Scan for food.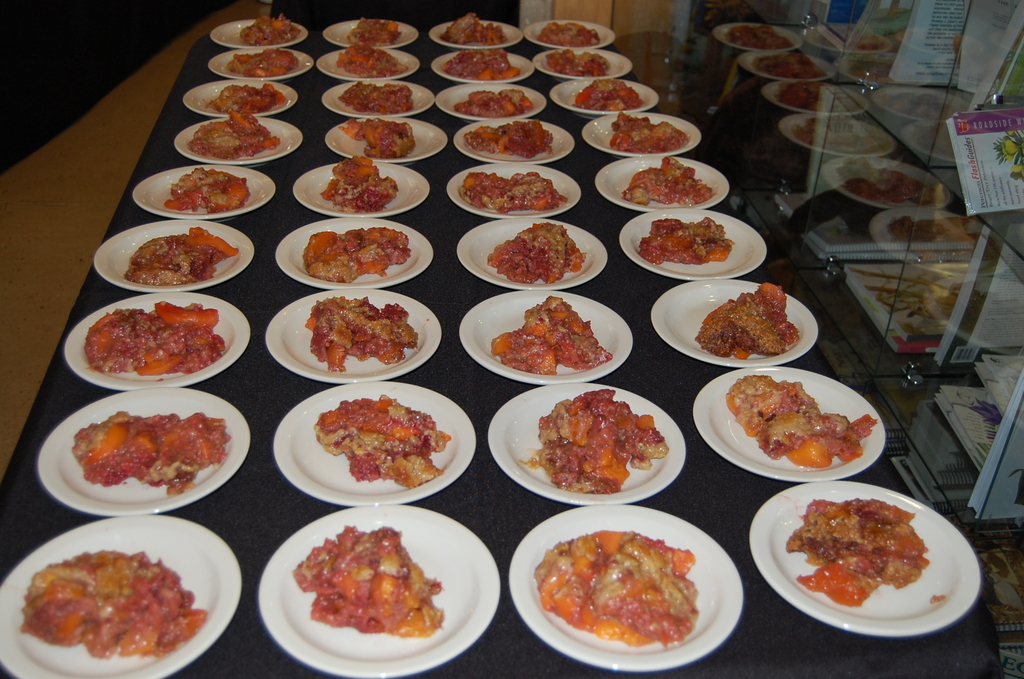
Scan result: rect(521, 532, 701, 656).
